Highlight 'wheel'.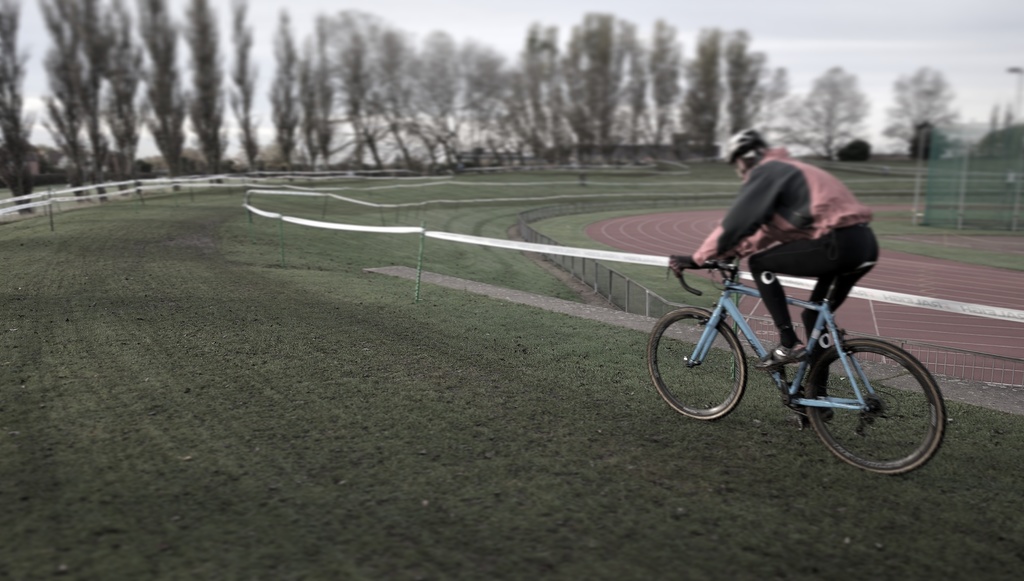
Highlighted region: [797,332,948,478].
